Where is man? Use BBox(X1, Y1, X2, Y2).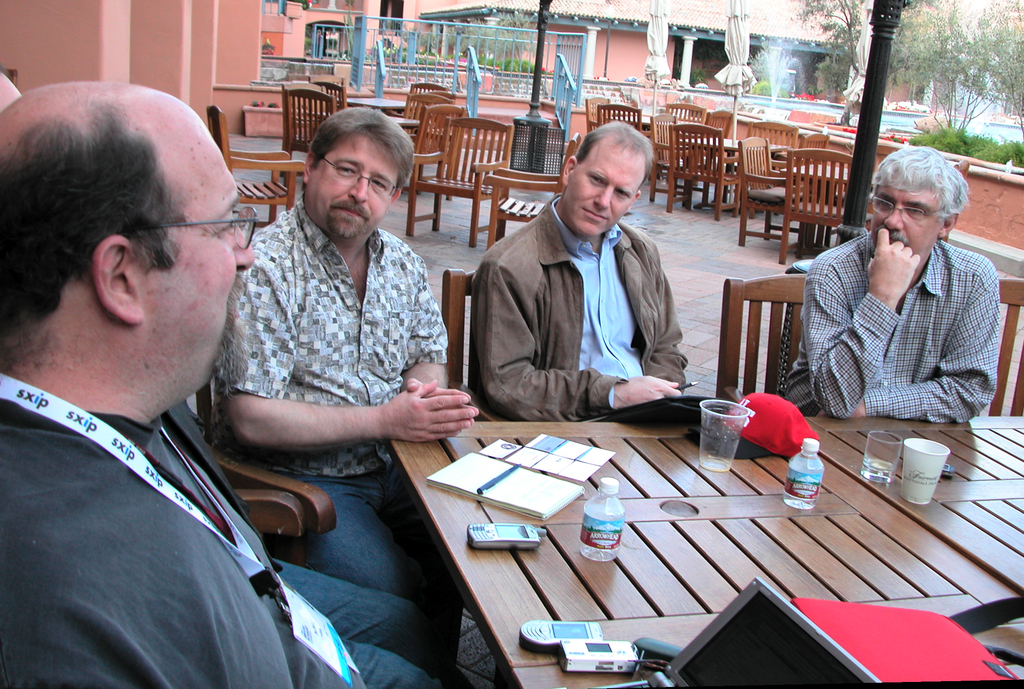
BBox(193, 106, 484, 656).
